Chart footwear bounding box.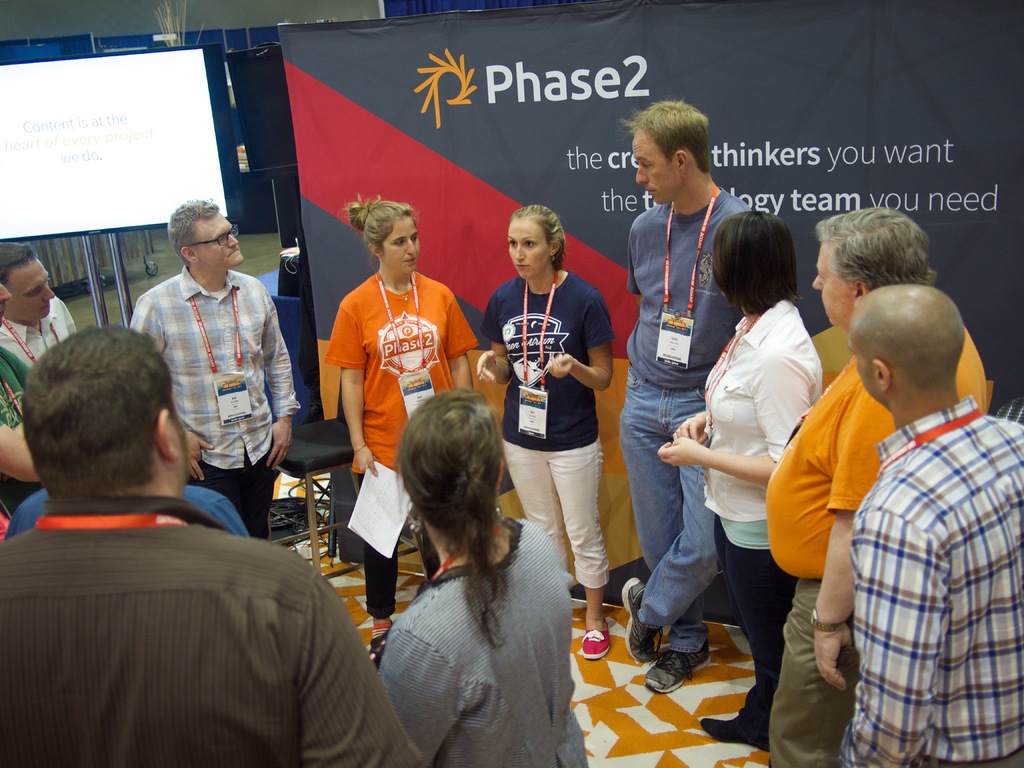
Charted: 618, 575, 671, 663.
